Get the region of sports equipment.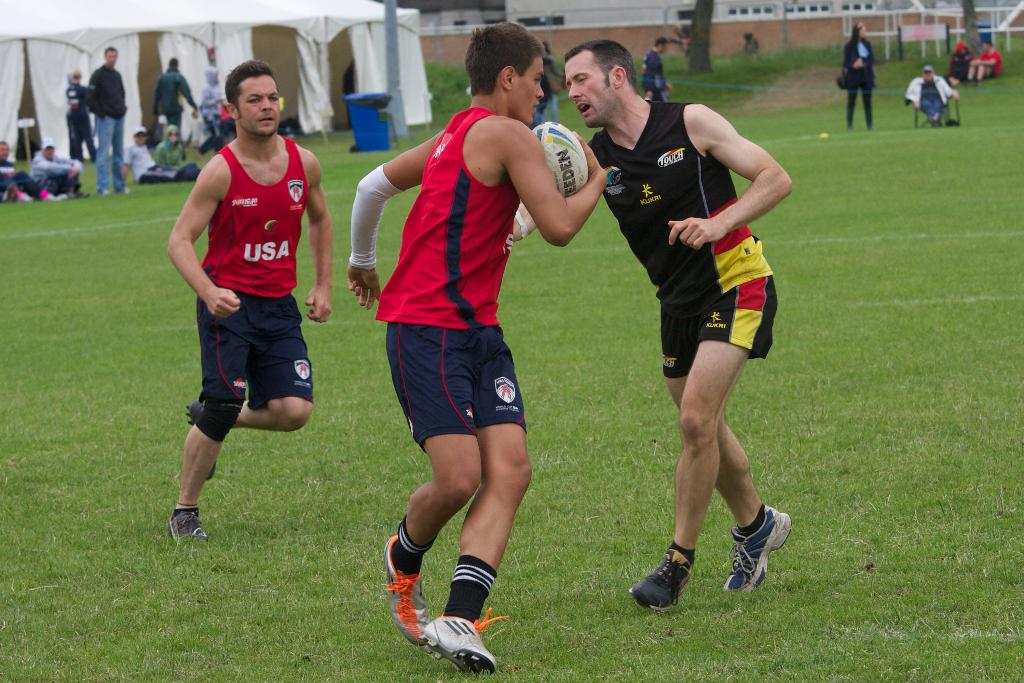
bbox=(534, 121, 589, 198).
